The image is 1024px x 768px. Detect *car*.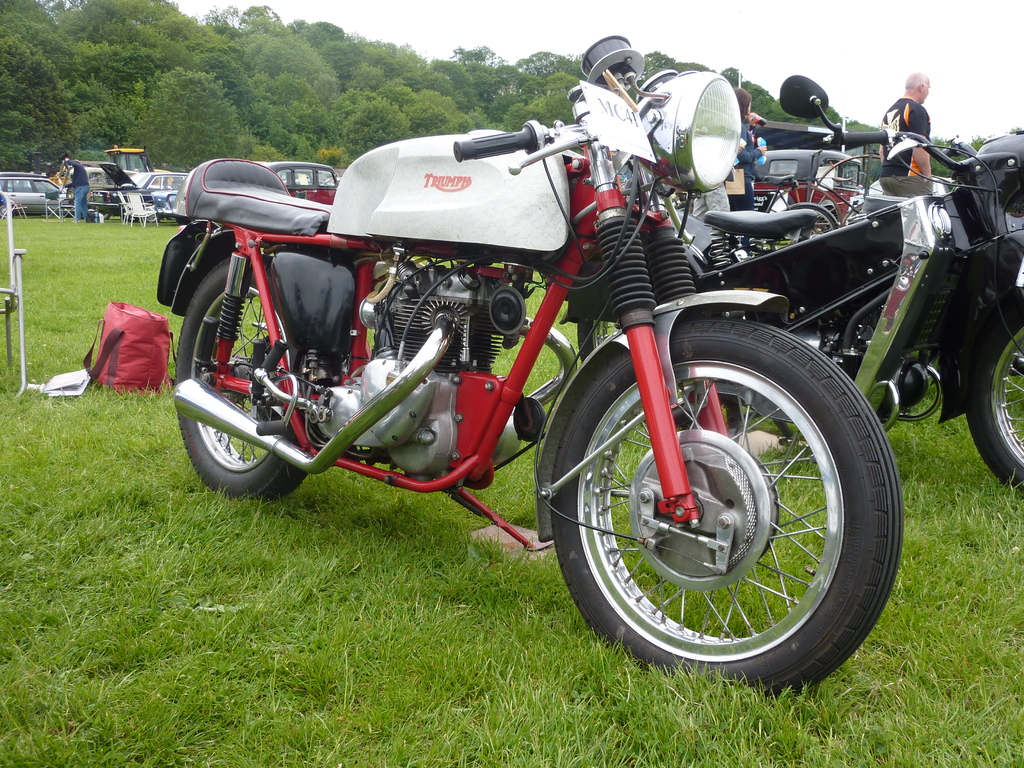
Detection: region(0, 175, 80, 216).
